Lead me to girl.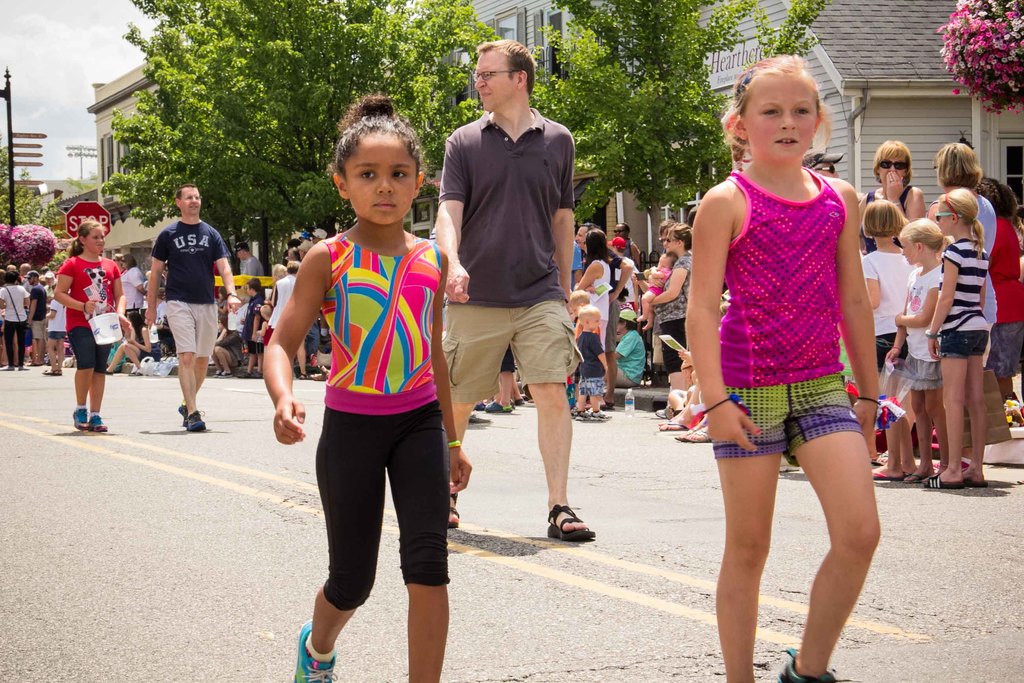
Lead to locate(685, 53, 881, 682).
